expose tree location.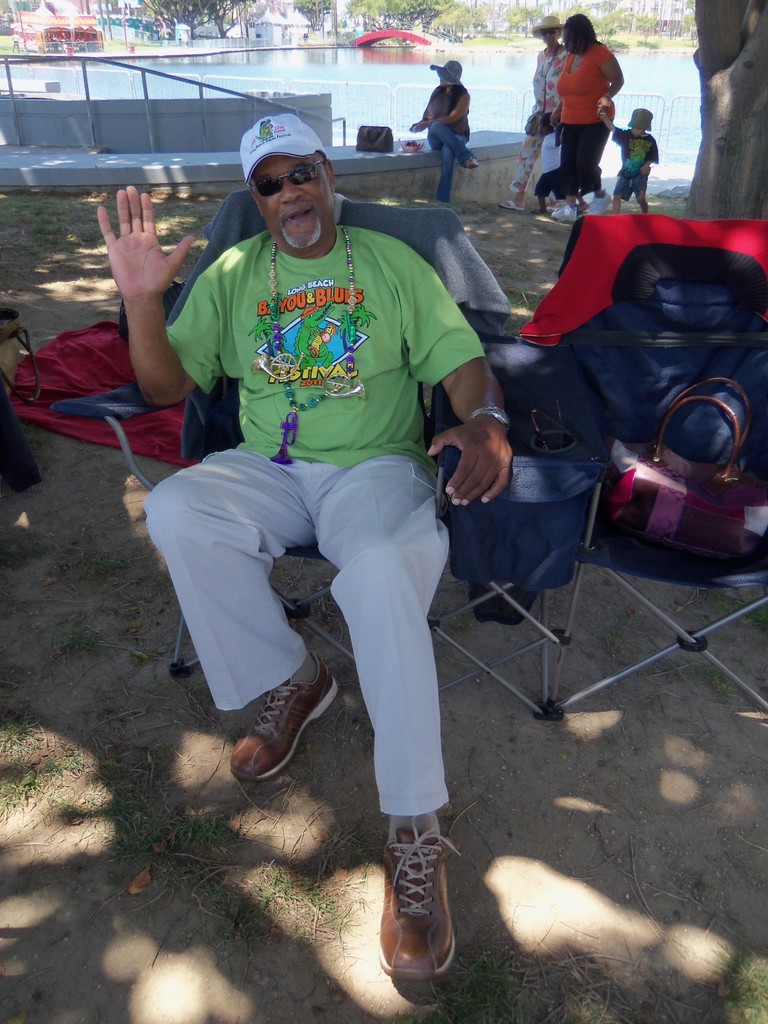
Exposed at 603, 2, 660, 42.
